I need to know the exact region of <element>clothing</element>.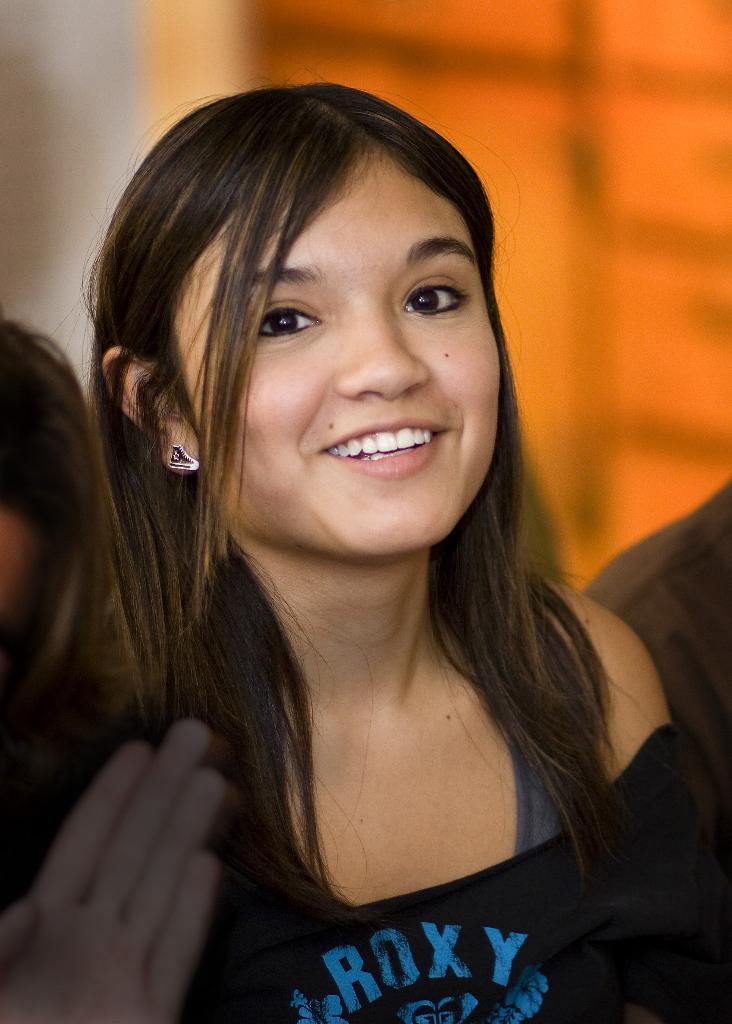
Region: detection(146, 639, 688, 1000).
